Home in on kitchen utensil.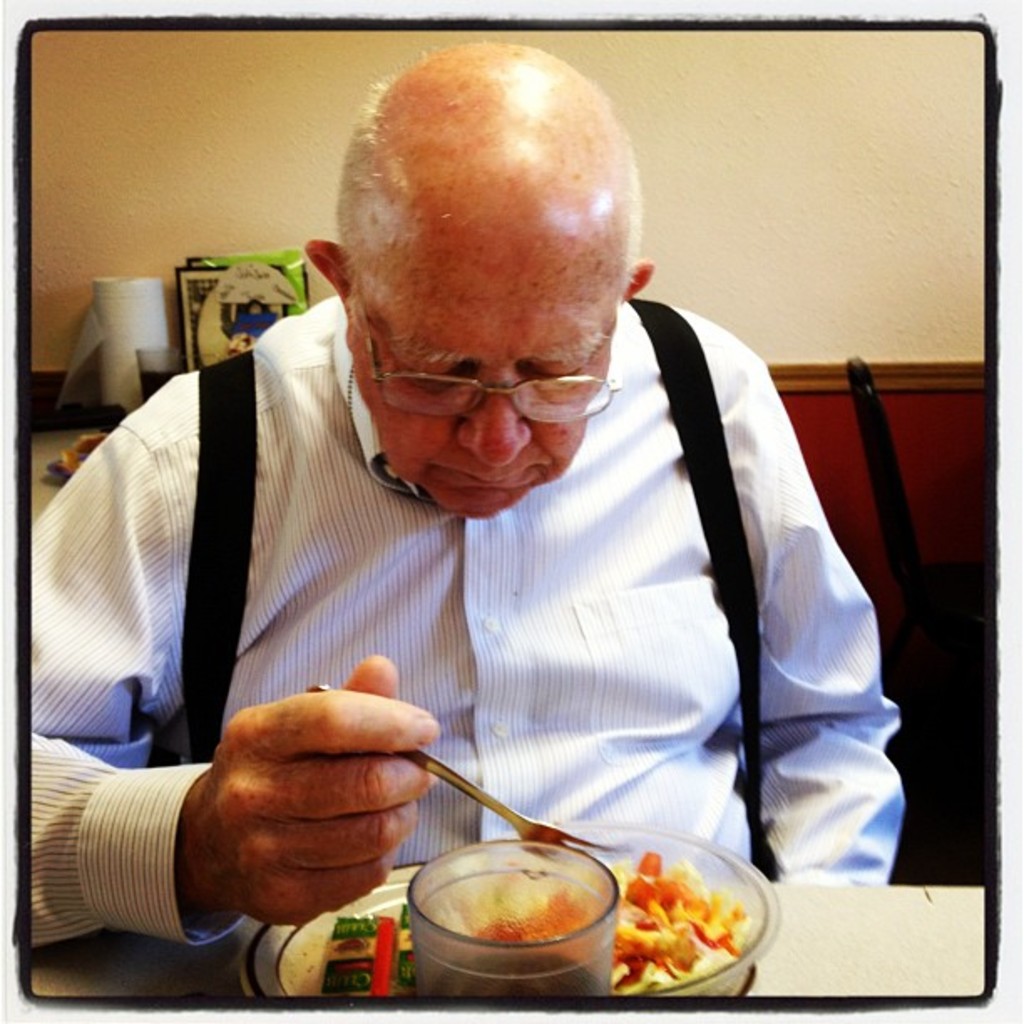
Homed in at (296, 681, 634, 867).
